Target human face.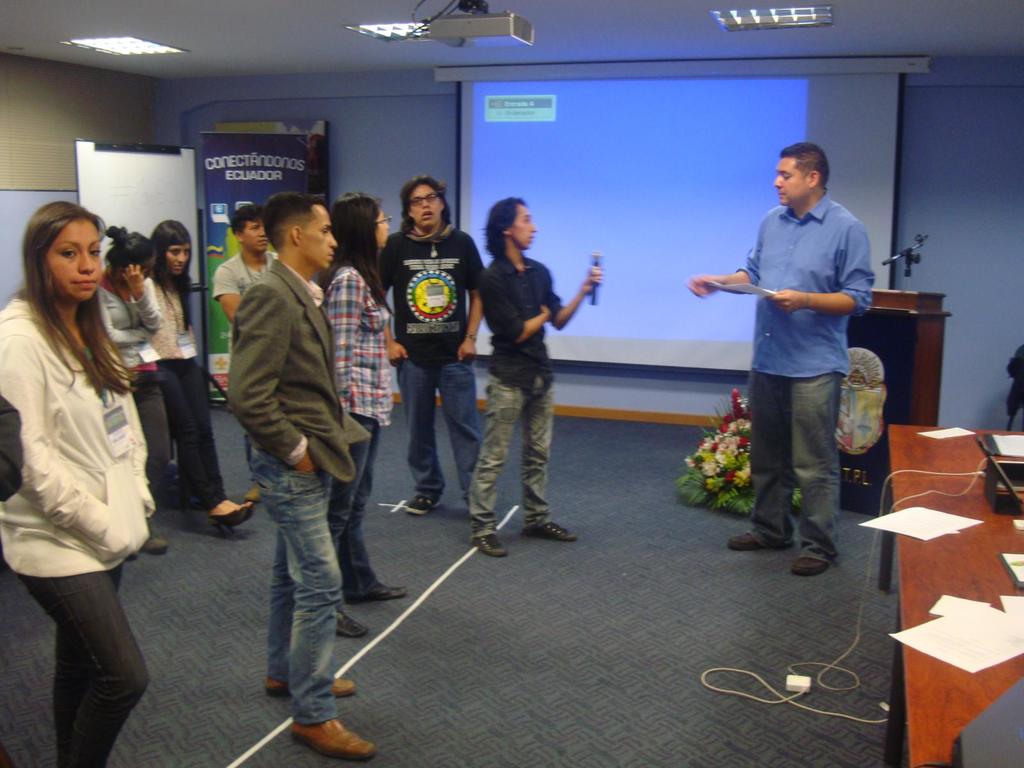
Target region: select_region(49, 218, 97, 295).
